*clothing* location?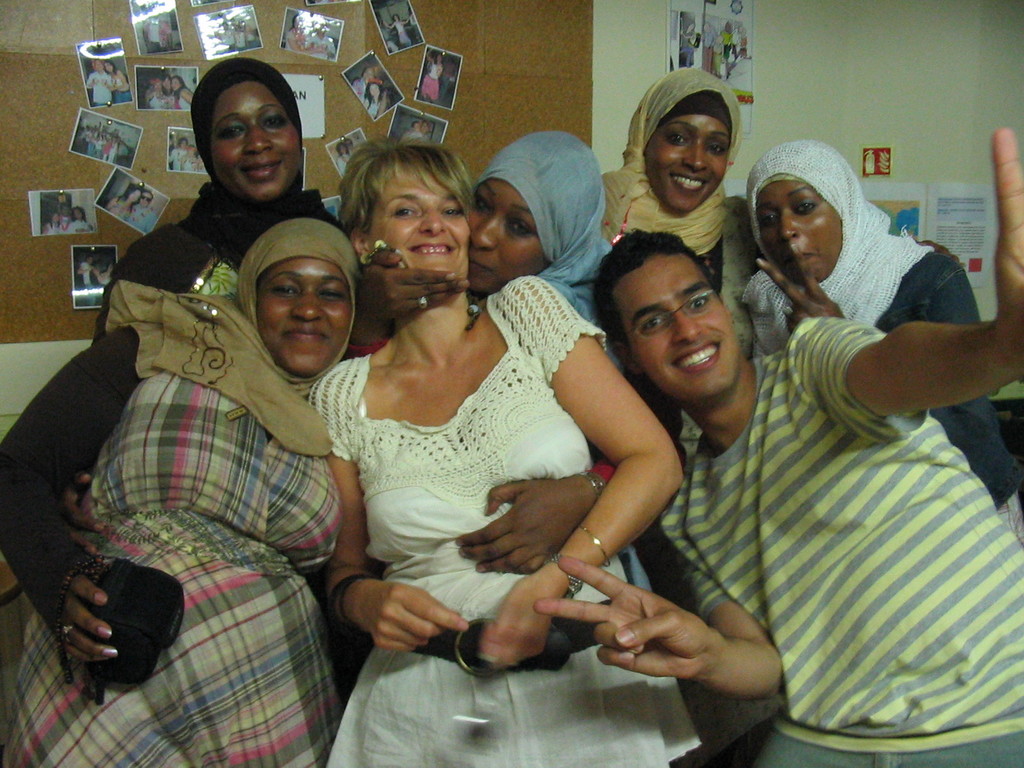
bbox=(0, 277, 339, 764)
